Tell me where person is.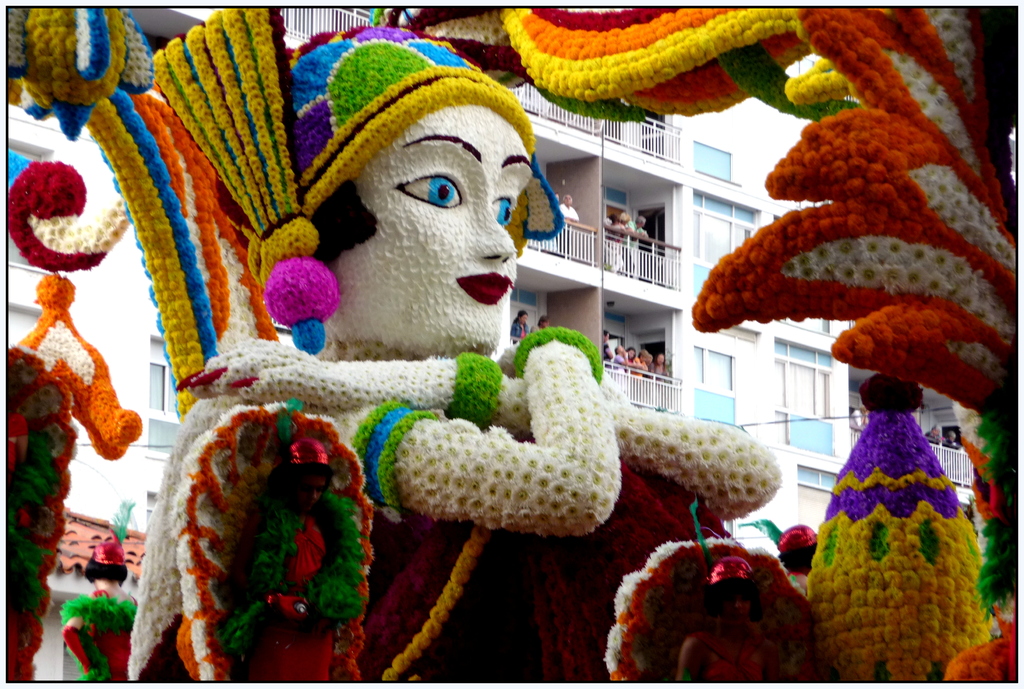
person is at 646 351 652 376.
